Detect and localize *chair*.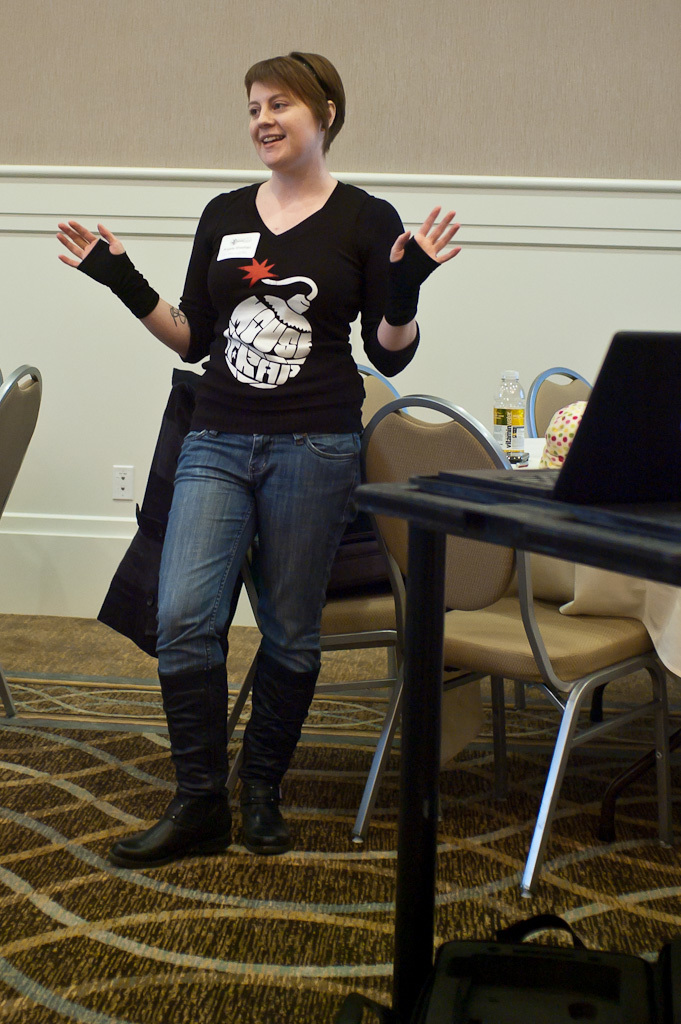
Localized at <box>0,356,54,716</box>.
